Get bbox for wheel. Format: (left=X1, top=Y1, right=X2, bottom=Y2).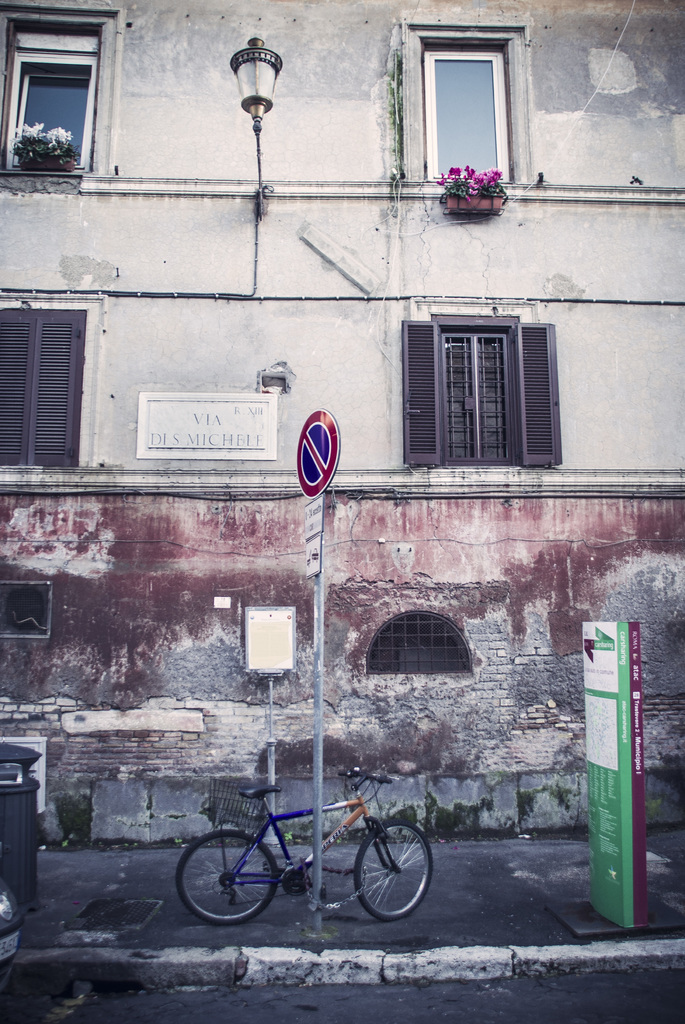
(left=356, top=819, right=431, bottom=916).
